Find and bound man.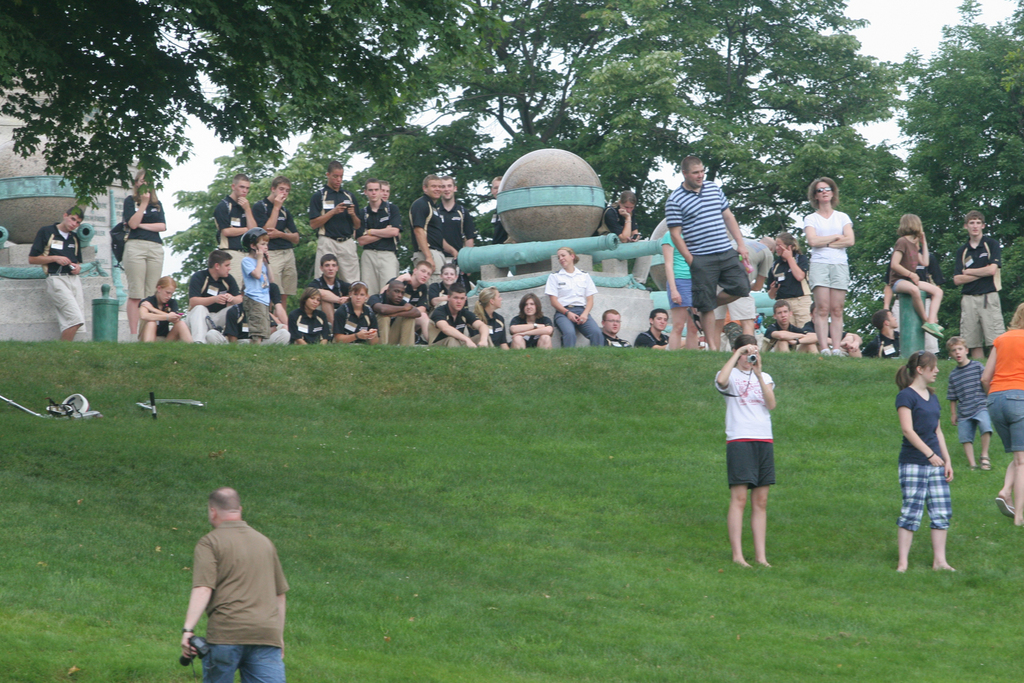
Bound: BBox(385, 264, 434, 303).
